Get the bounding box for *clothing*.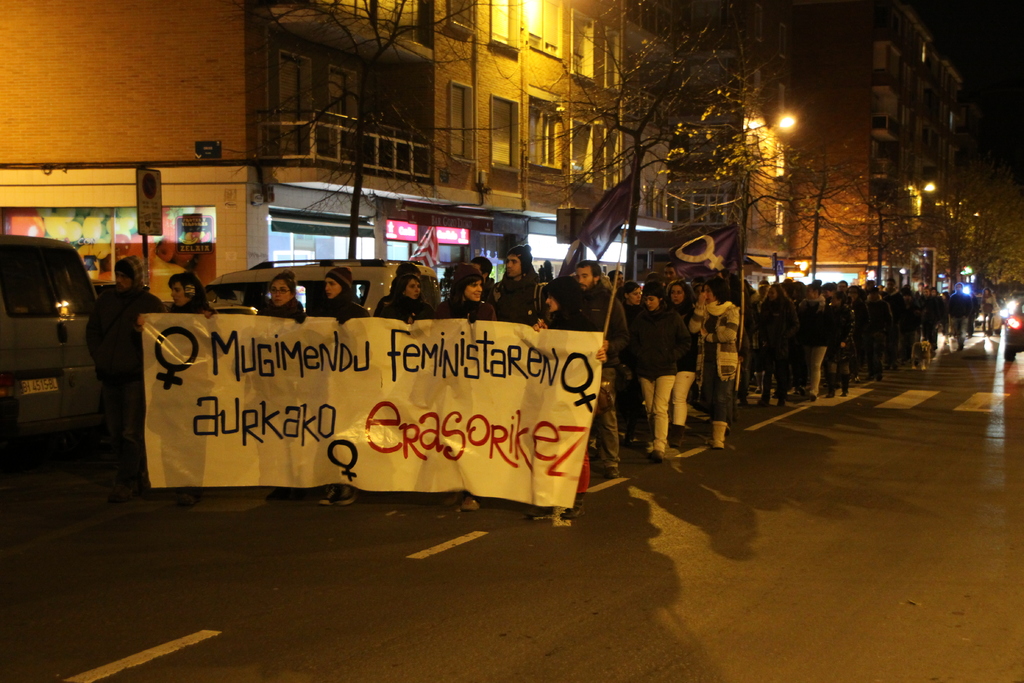
860, 303, 883, 377.
